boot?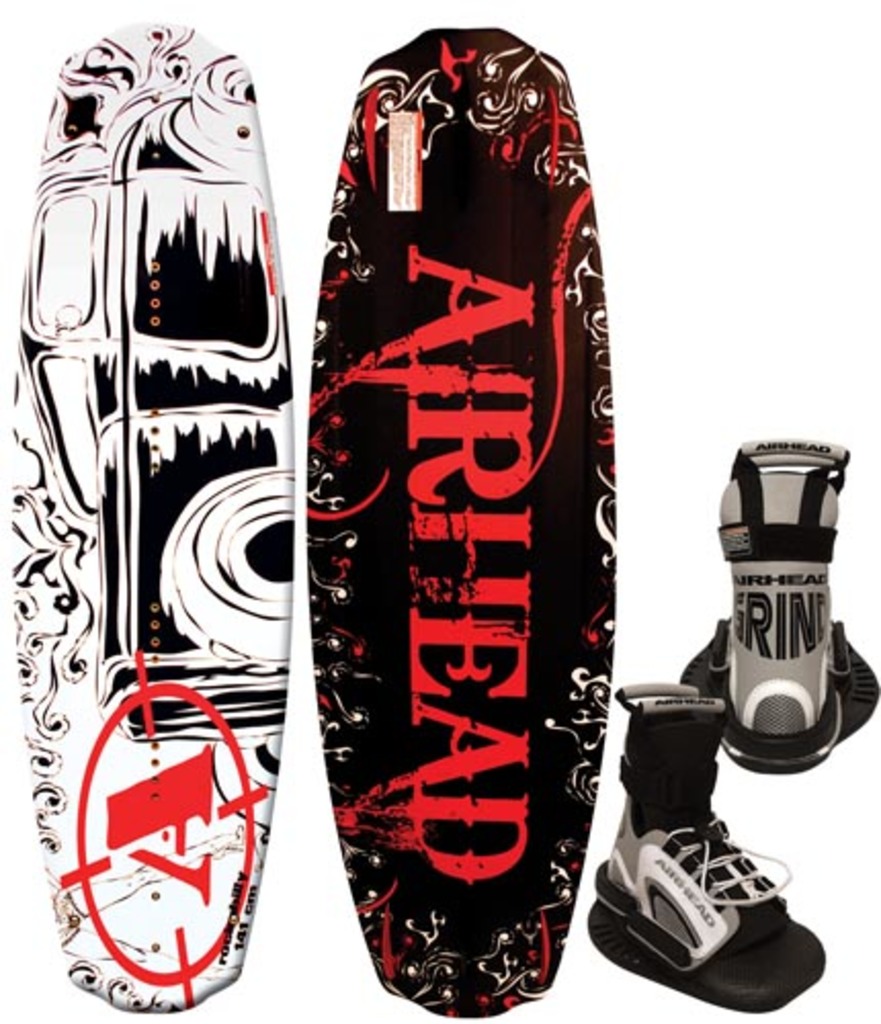
detection(690, 455, 873, 825)
